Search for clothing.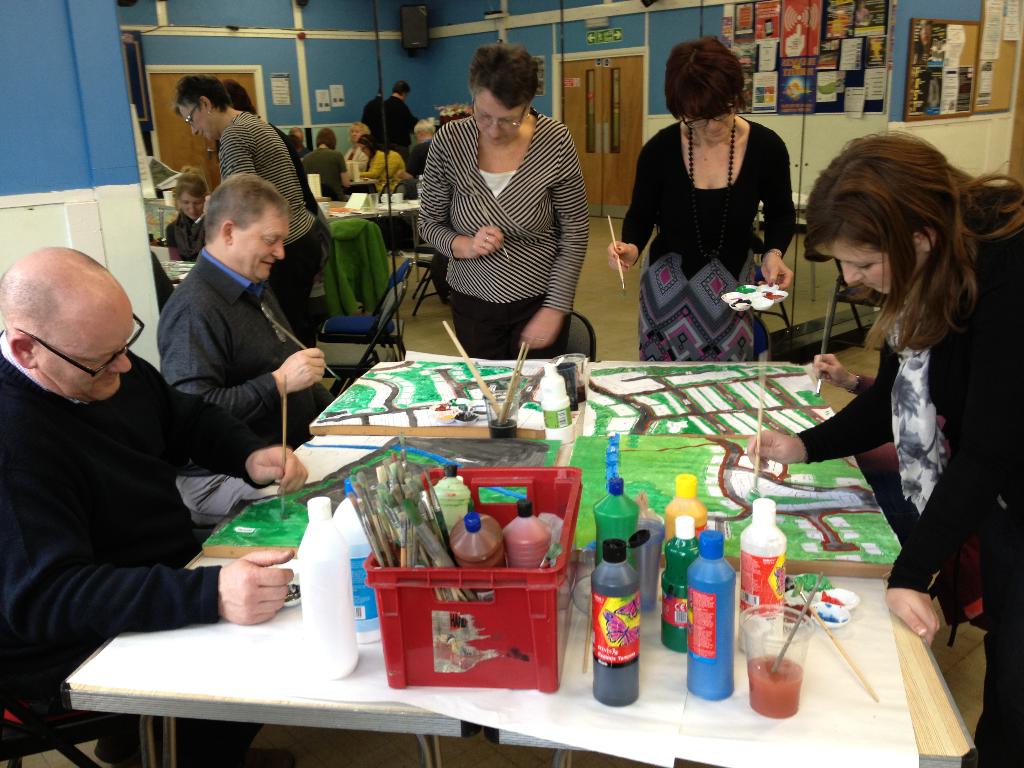
Found at 850 372 991 604.
